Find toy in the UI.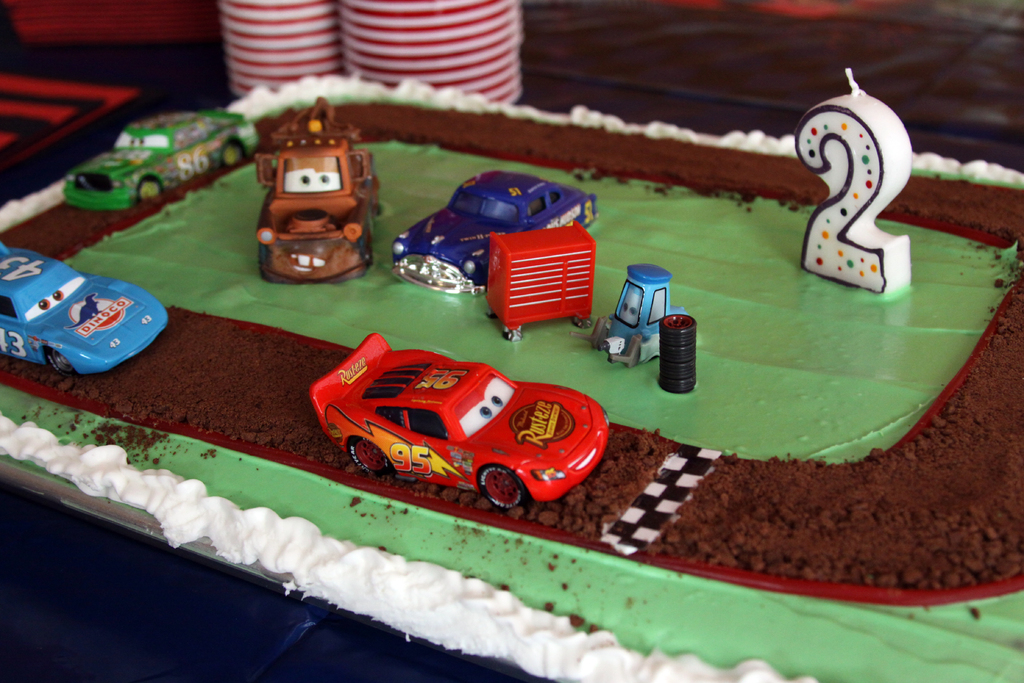
UI element at 243 117 381 290.
